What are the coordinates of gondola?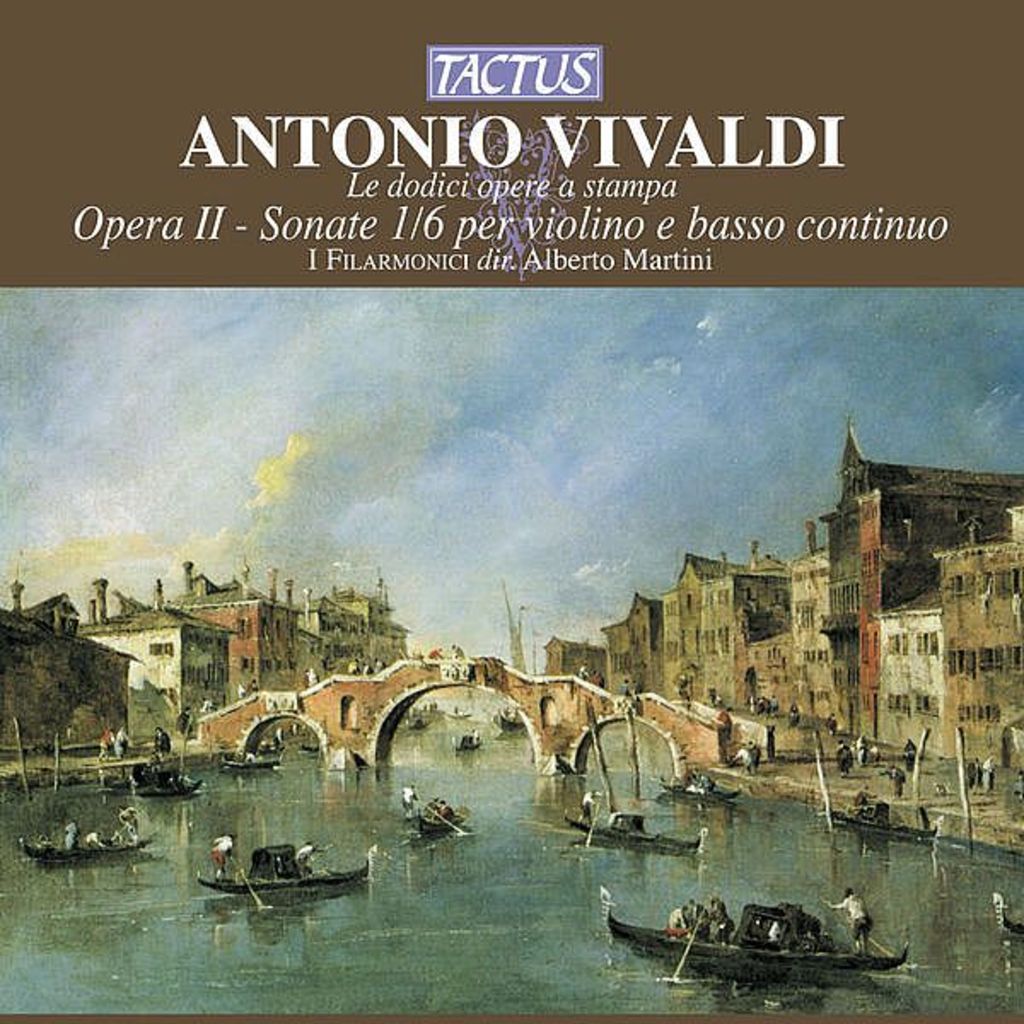
detection(218, 753, 285, 773).
